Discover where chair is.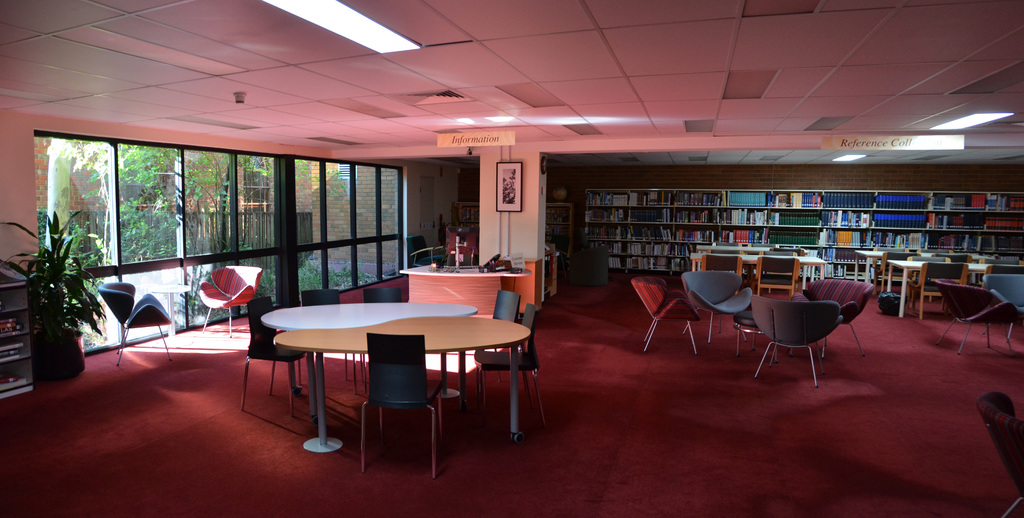
Discovered at box(89, 281, 173, 361).
